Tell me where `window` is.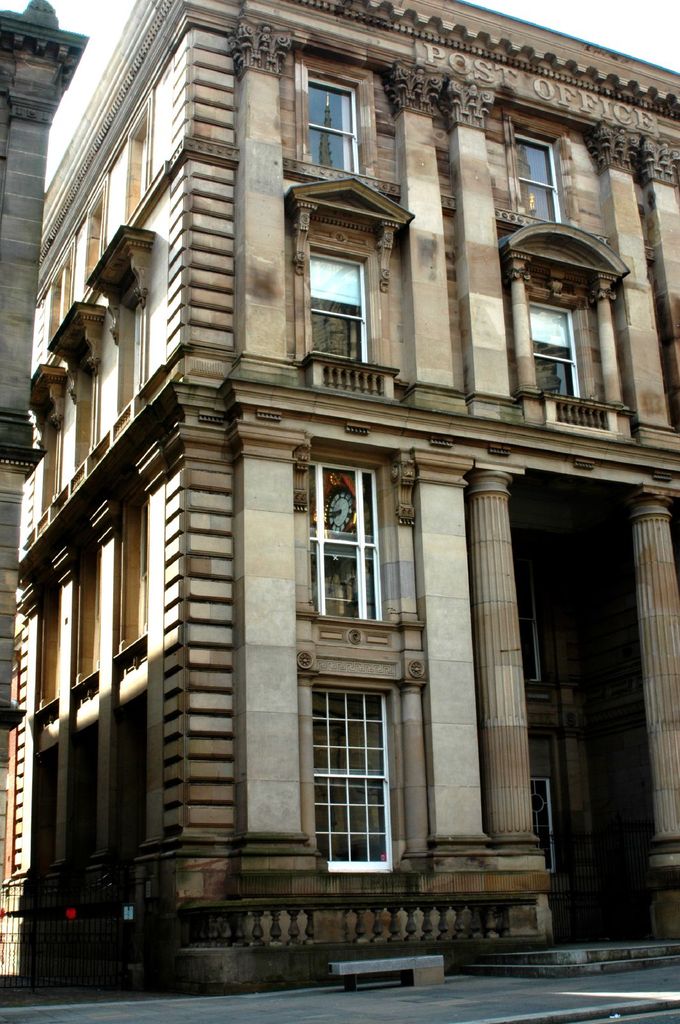
`window` is at (left=304, top=240, right=374, bottom=364).
